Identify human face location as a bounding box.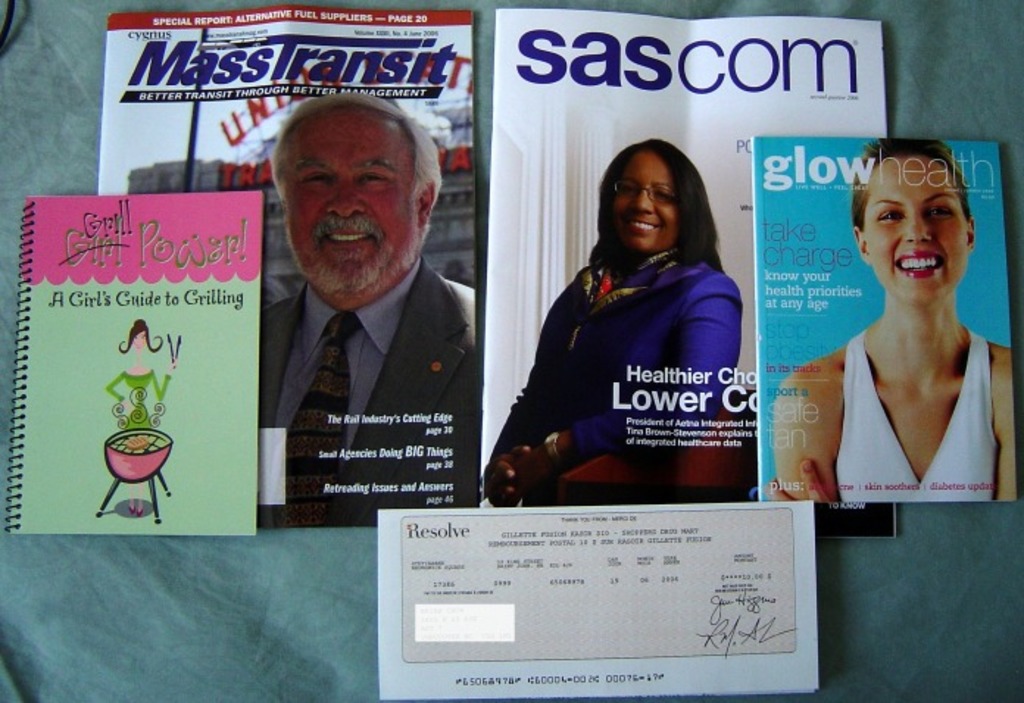
Rect(609, 146, 672, 257).
